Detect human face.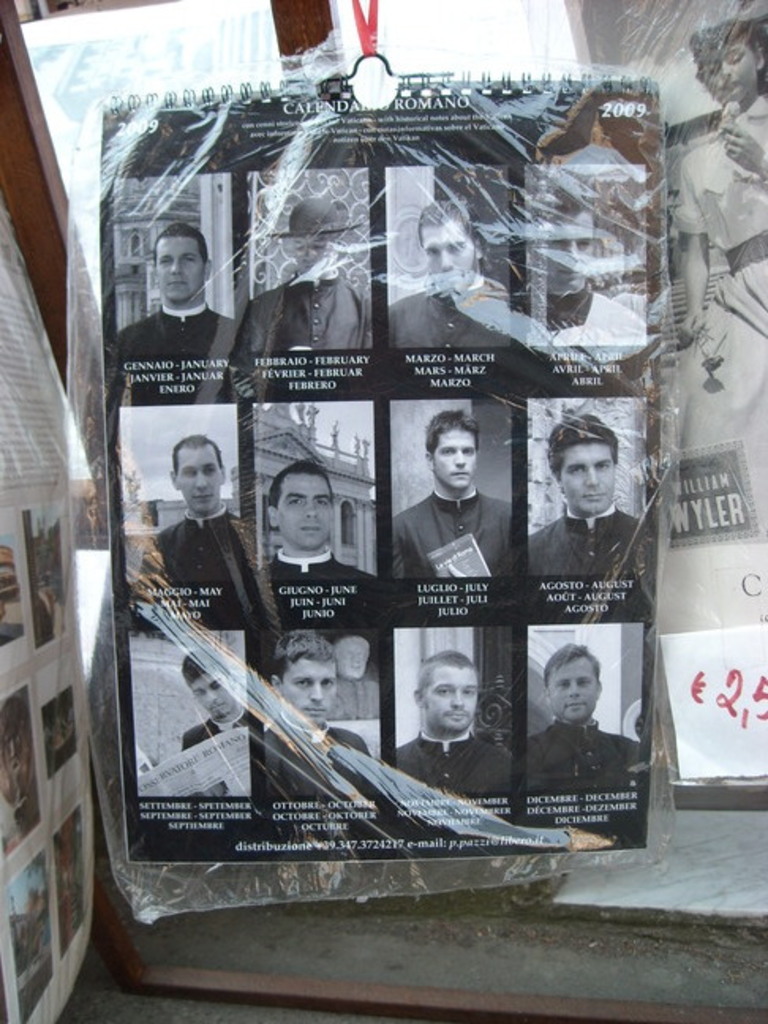
Detected at l=428, t=668, r=476, b=736.
